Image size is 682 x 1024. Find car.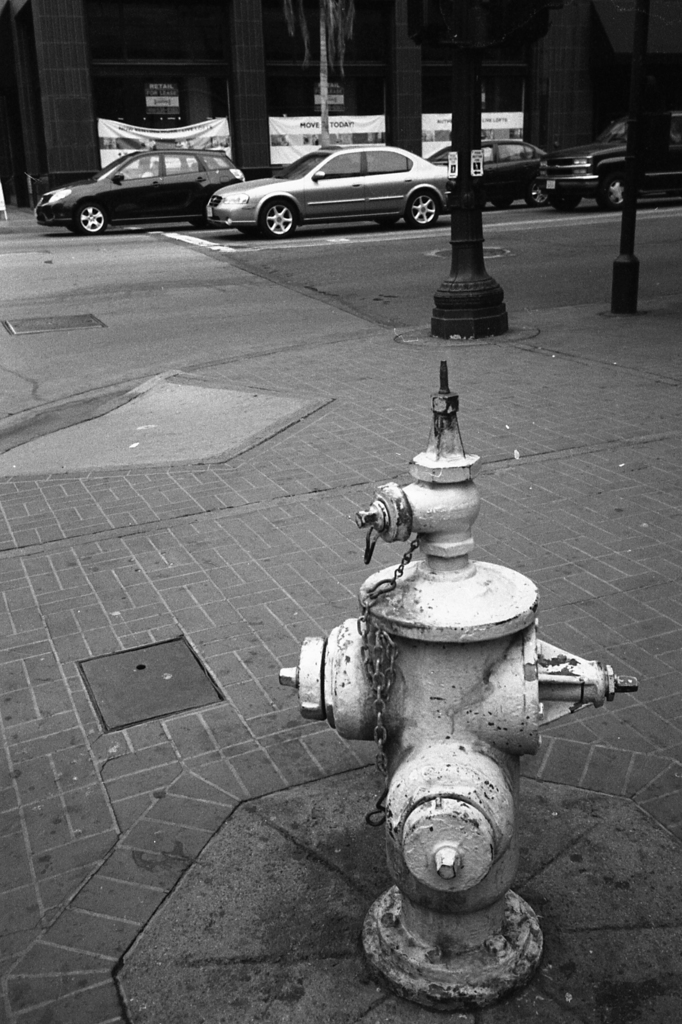
locate(29, 141, 255, 237).
